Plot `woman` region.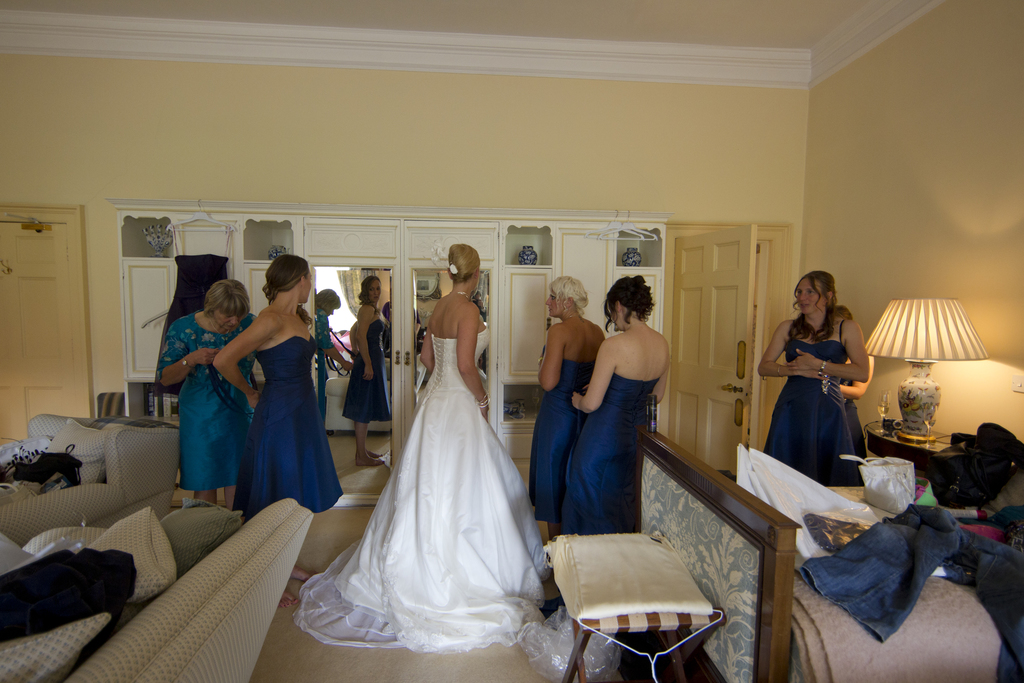
Plotted at [left=777, top=261, right=880, bottom=500].
